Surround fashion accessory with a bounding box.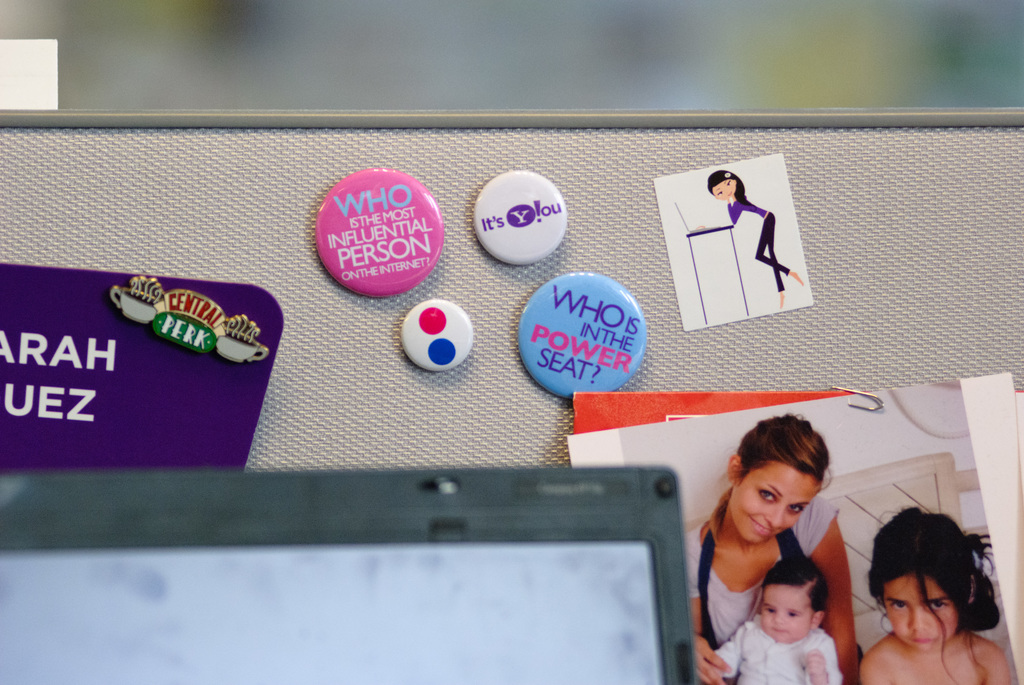
BBox(965, 574, 980, 610).
